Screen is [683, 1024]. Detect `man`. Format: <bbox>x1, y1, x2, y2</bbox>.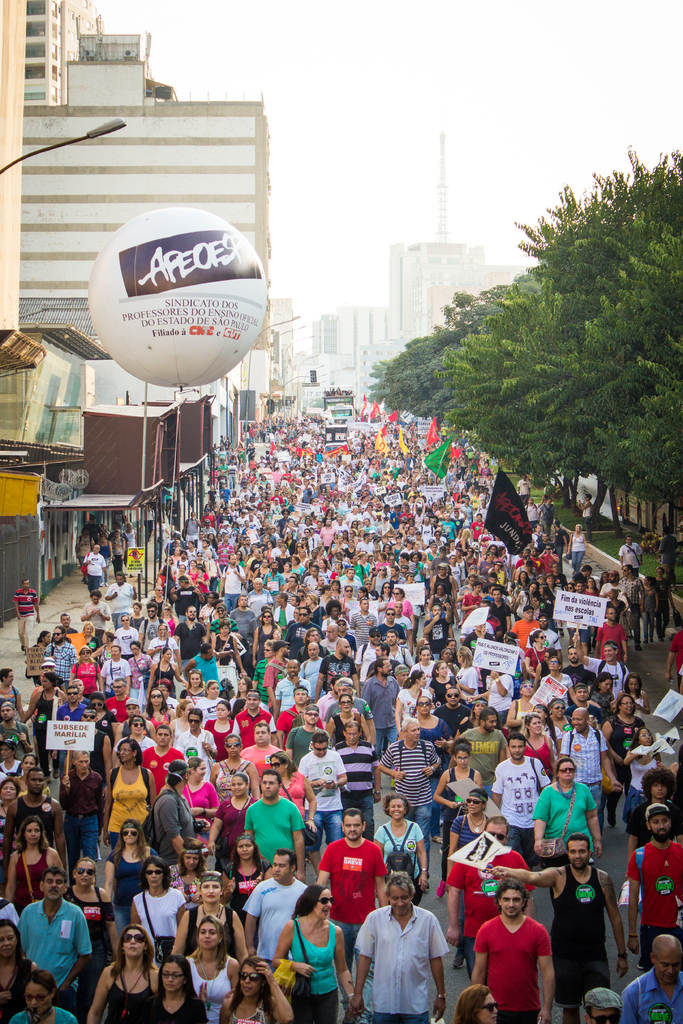
<bbox>381, 610, 403, 645</bbox>.
